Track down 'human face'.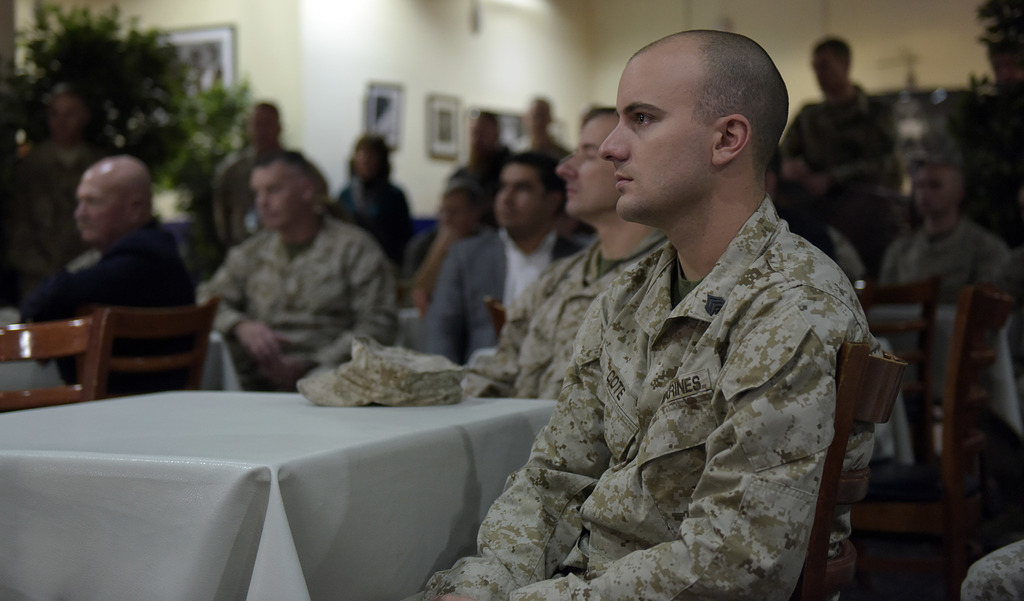
Tracked to Rect(906, 165, 950, 219).
